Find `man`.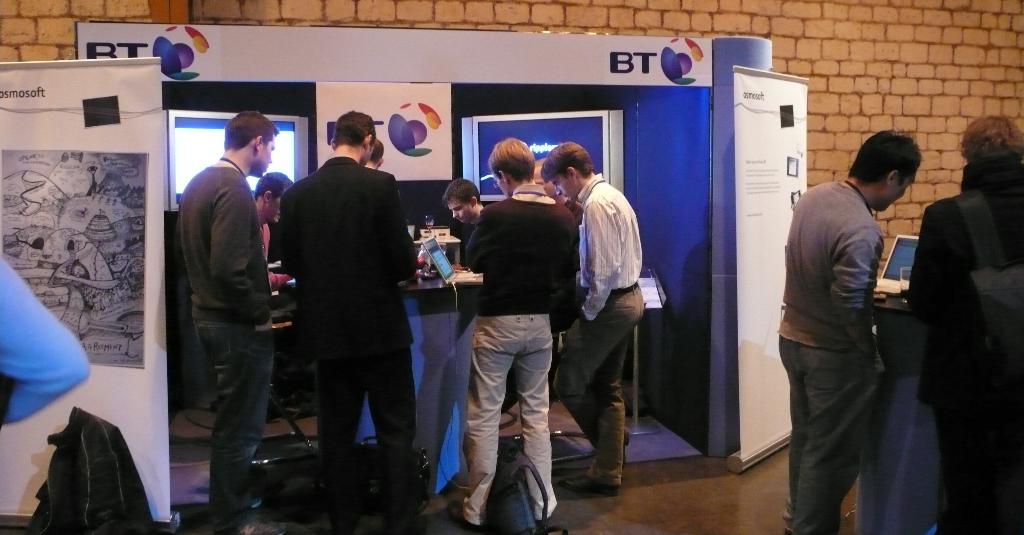
{"x1": 442, "y1": 177, "x2": 485, "y2": 270}.
